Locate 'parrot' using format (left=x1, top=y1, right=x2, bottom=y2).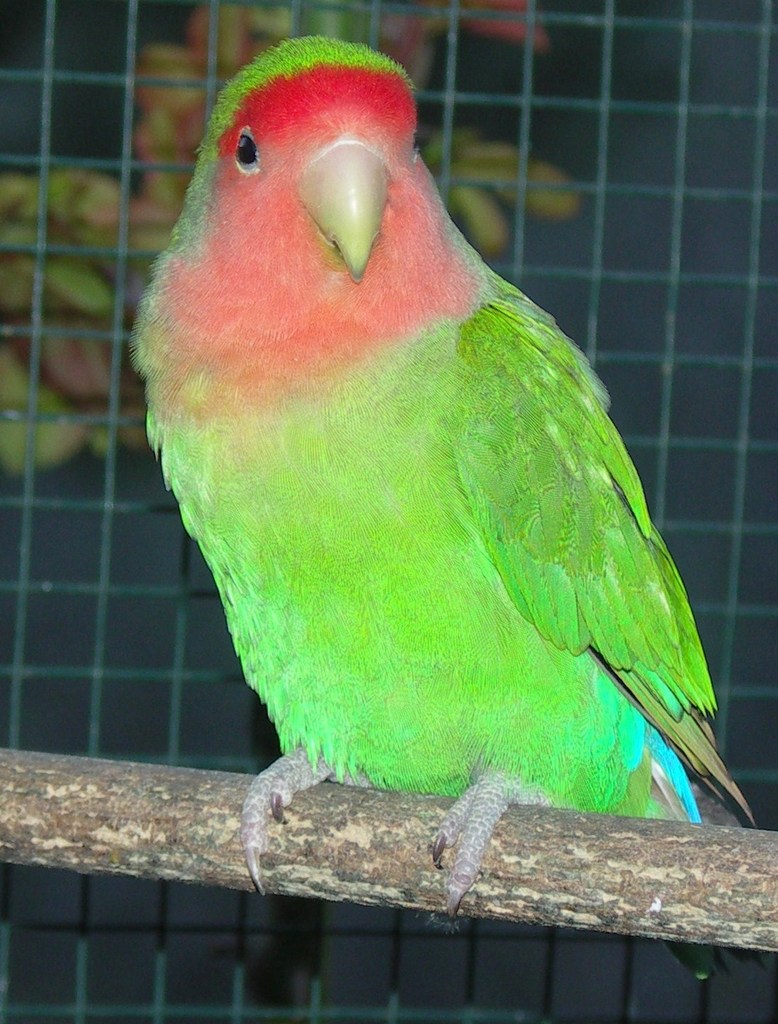
(left=129, top=34, right=762, bottom=985).
